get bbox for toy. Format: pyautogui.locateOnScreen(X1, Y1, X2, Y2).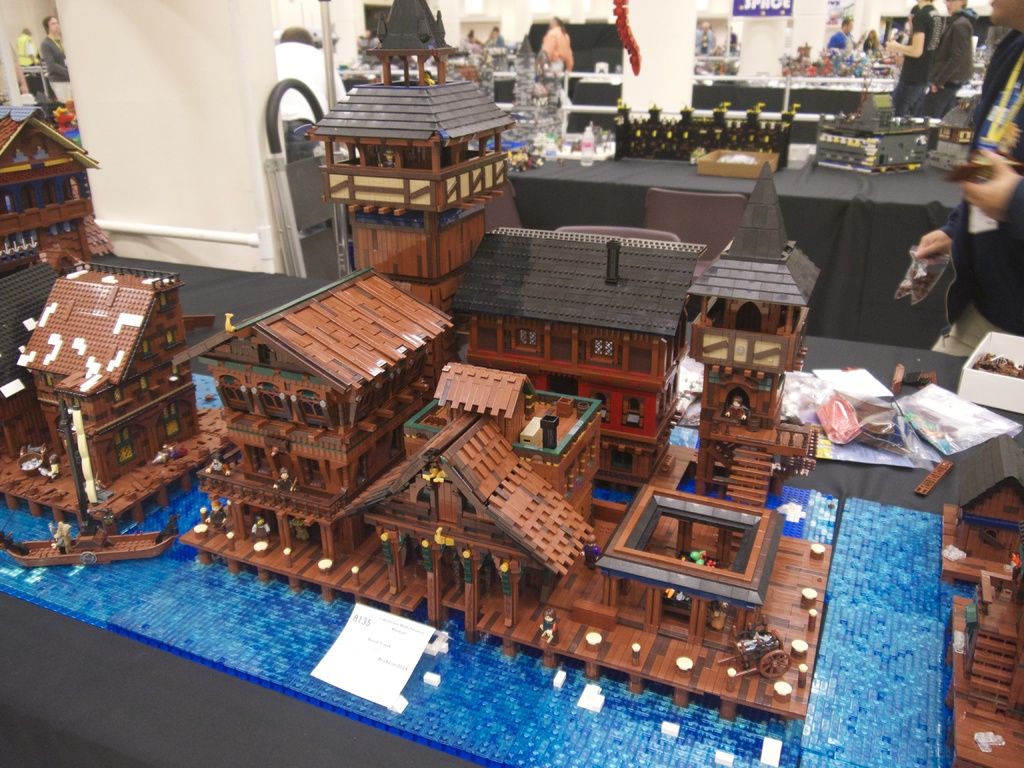
pyautogui.locateOnScreen(8, 253, 204, 487).
